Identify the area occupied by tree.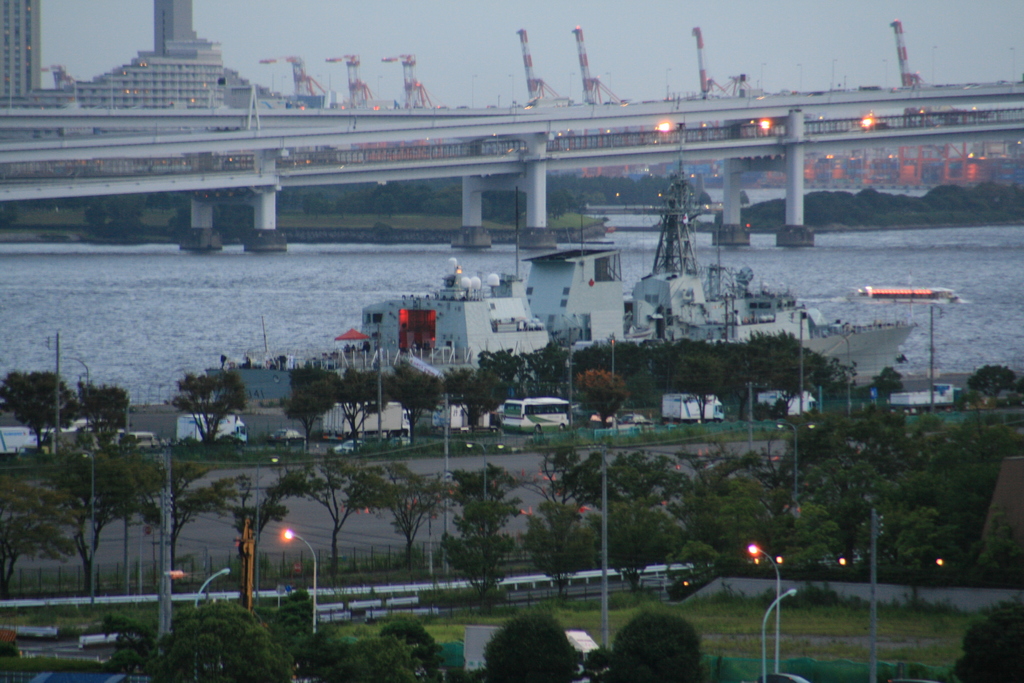
Area: 671, 443, 753, 582.
